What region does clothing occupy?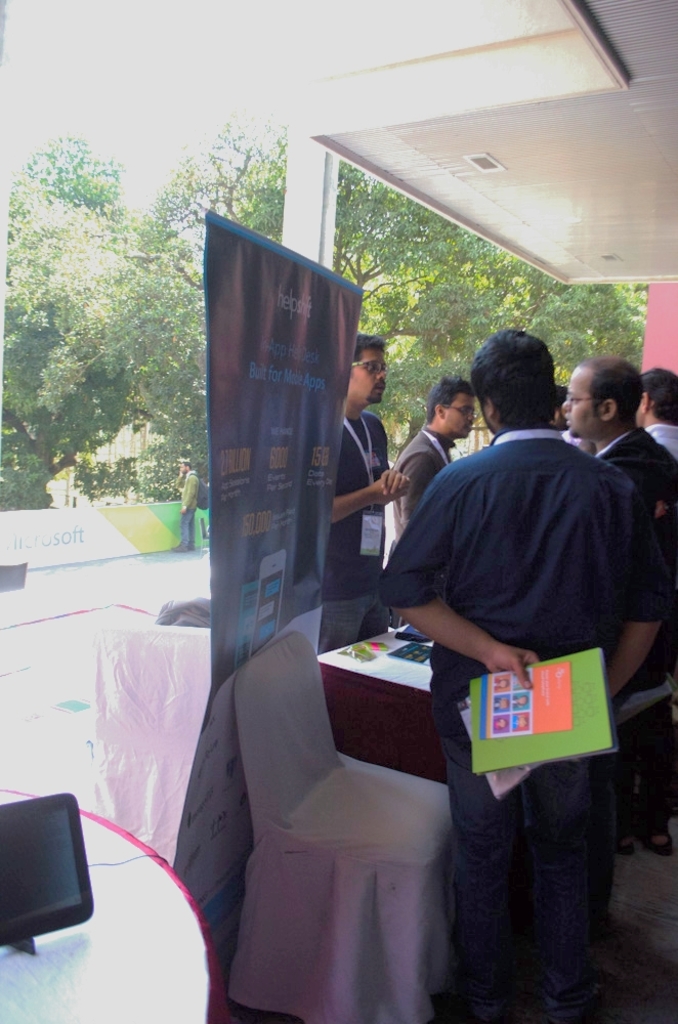
[x1=392, y1=425, x2=455, y2=539].
